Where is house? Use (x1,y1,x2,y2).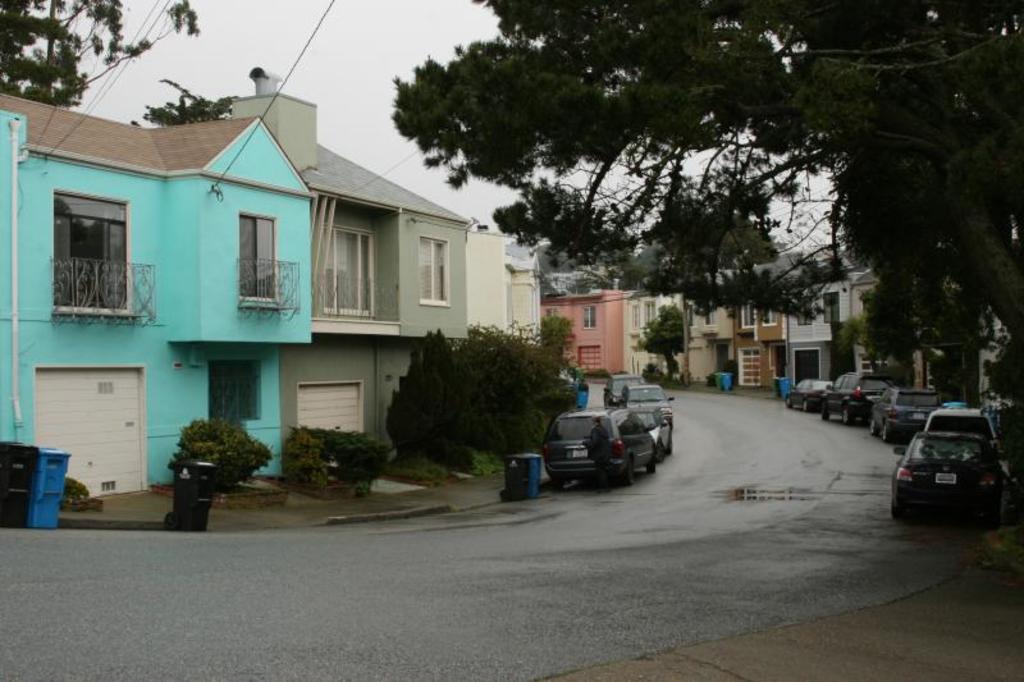
(0,90,312,498).
